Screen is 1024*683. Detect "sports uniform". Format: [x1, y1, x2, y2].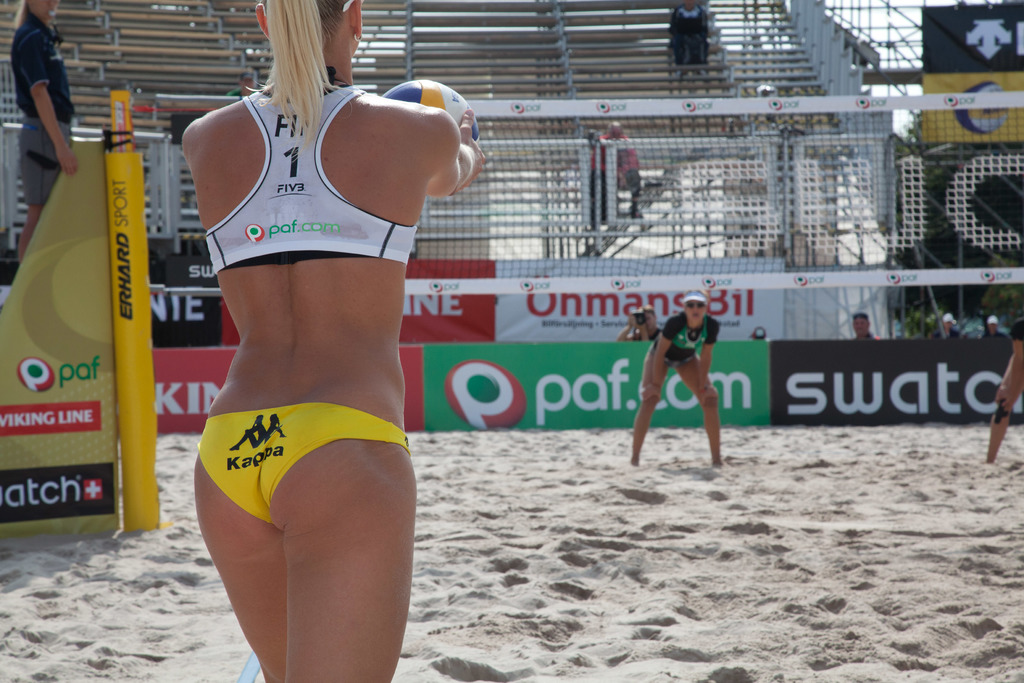
[194, 409, 409, 531].
